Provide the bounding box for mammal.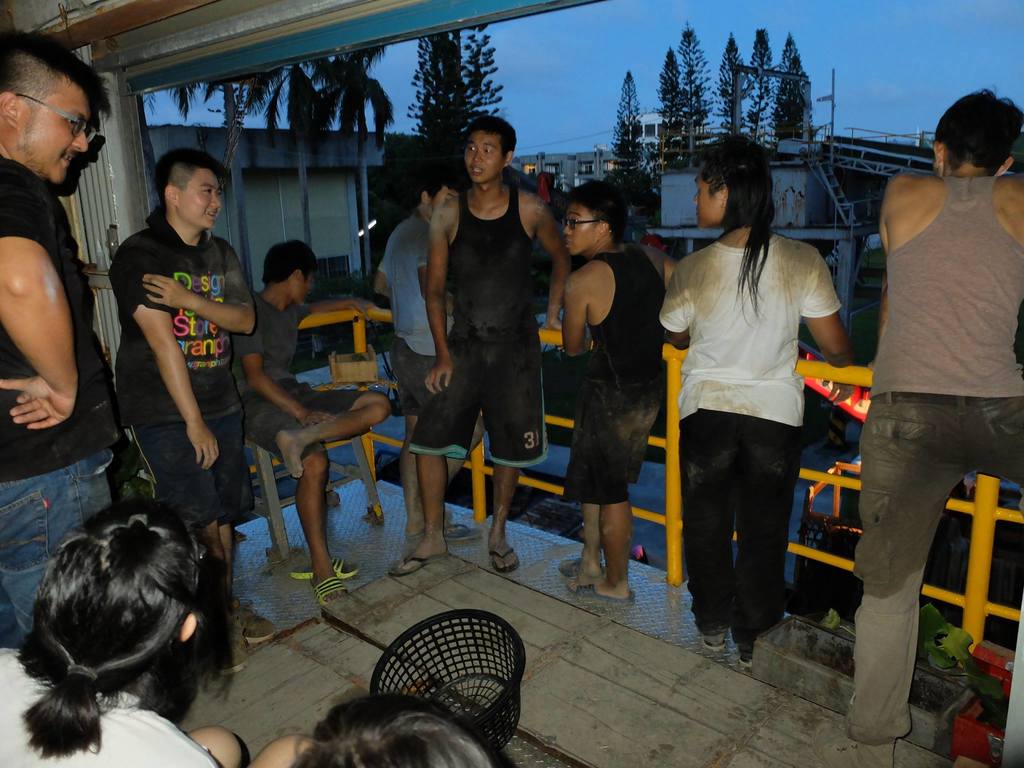
crop(98, 145, 255, 672).
